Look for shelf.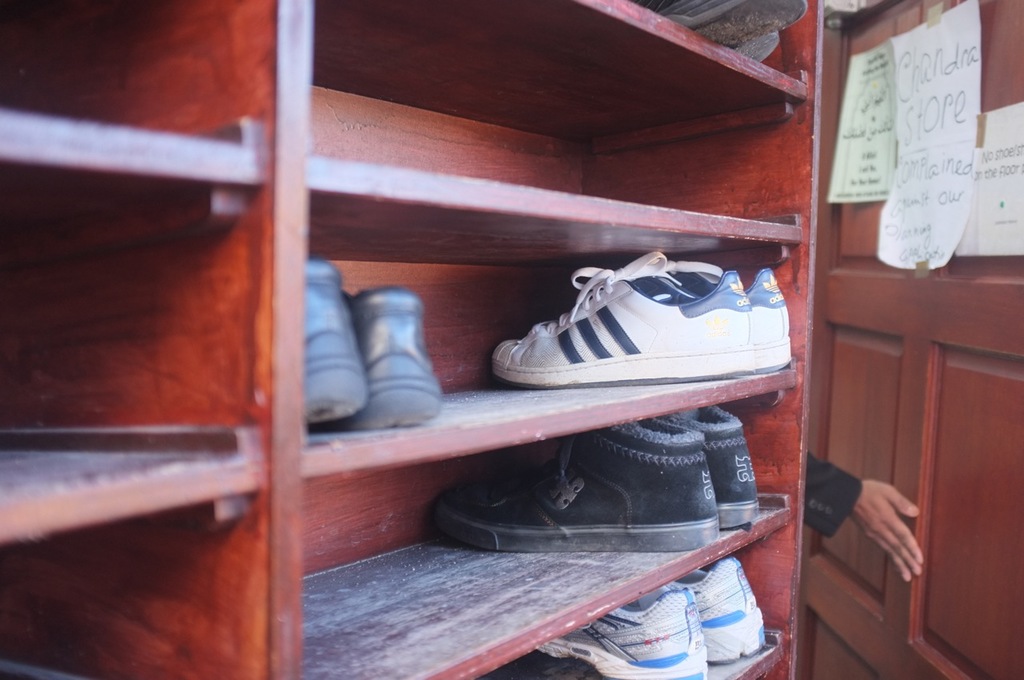
Found: [left=0, top=96, right=1014, bottom=640].
